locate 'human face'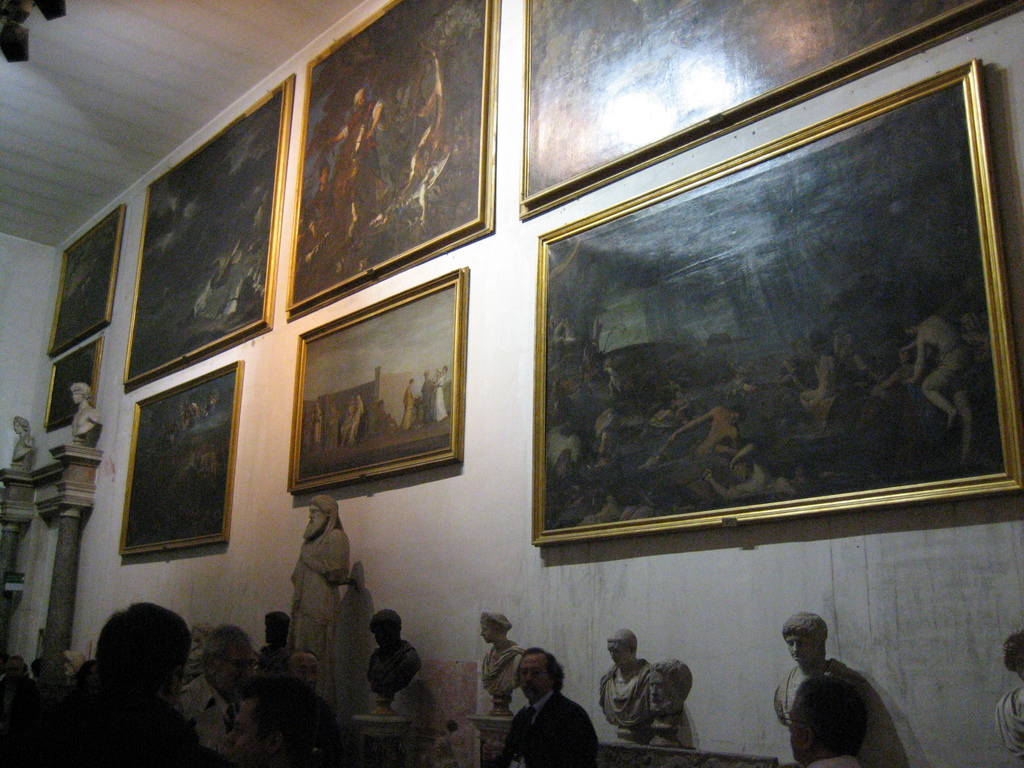
left=607, top=634, right=630, bottom=666
